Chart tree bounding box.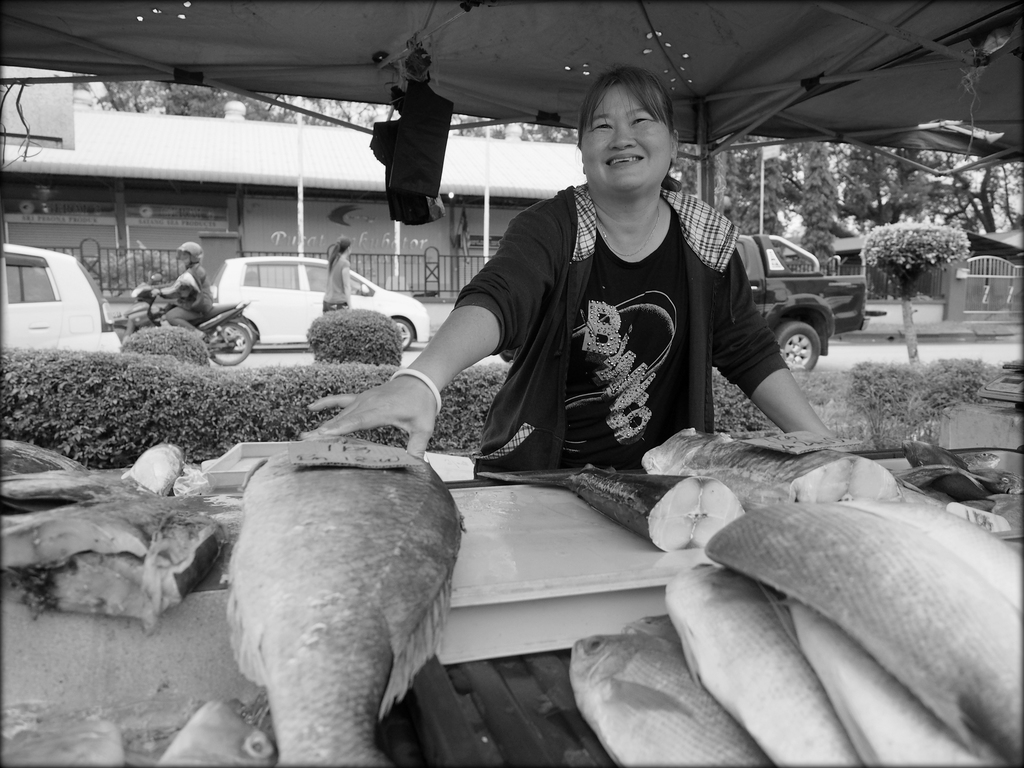
Charted: l=859, t=195, r=949, b=310.
